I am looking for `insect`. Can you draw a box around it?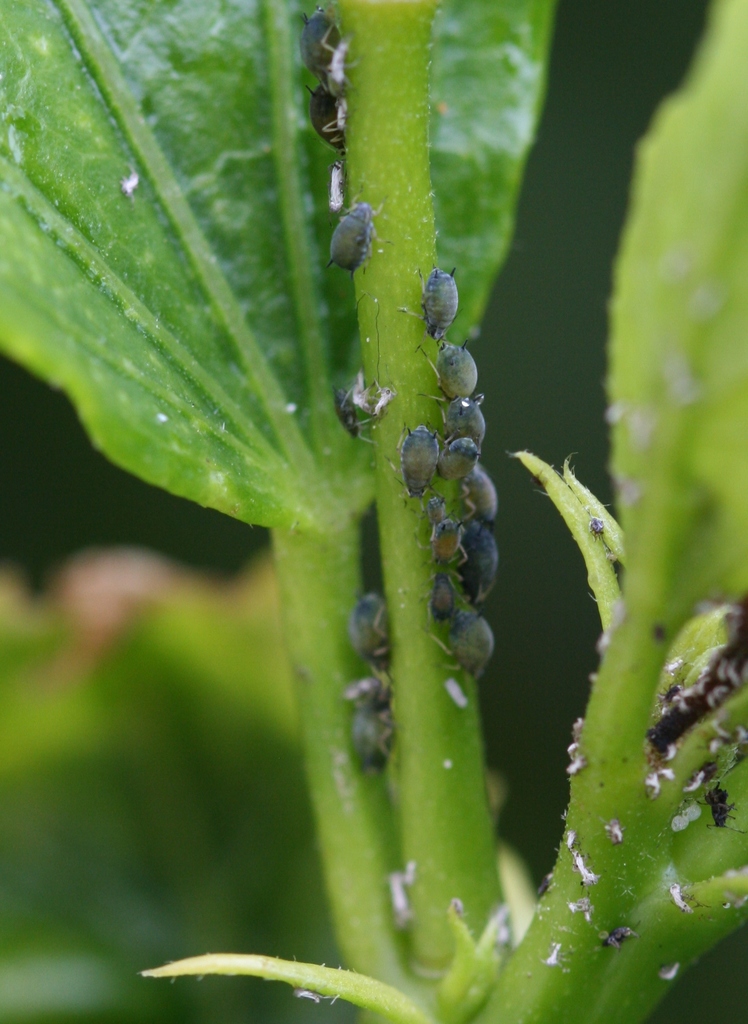
Sure, the bounding box is [355, 591, 394, 666].
